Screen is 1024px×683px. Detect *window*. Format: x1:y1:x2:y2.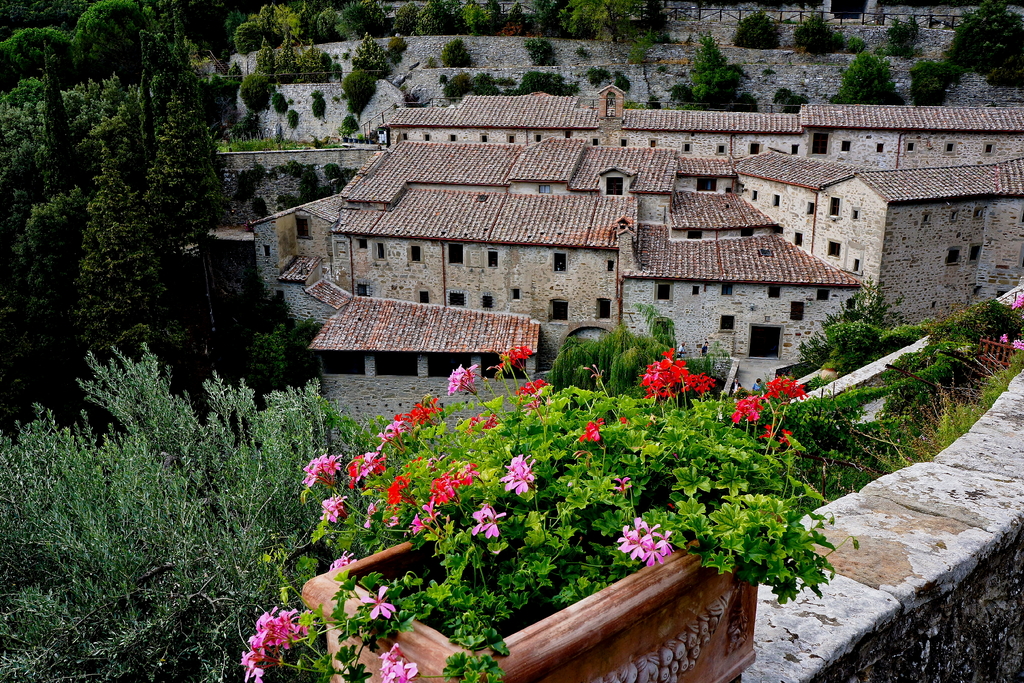
585:133:600:150.
